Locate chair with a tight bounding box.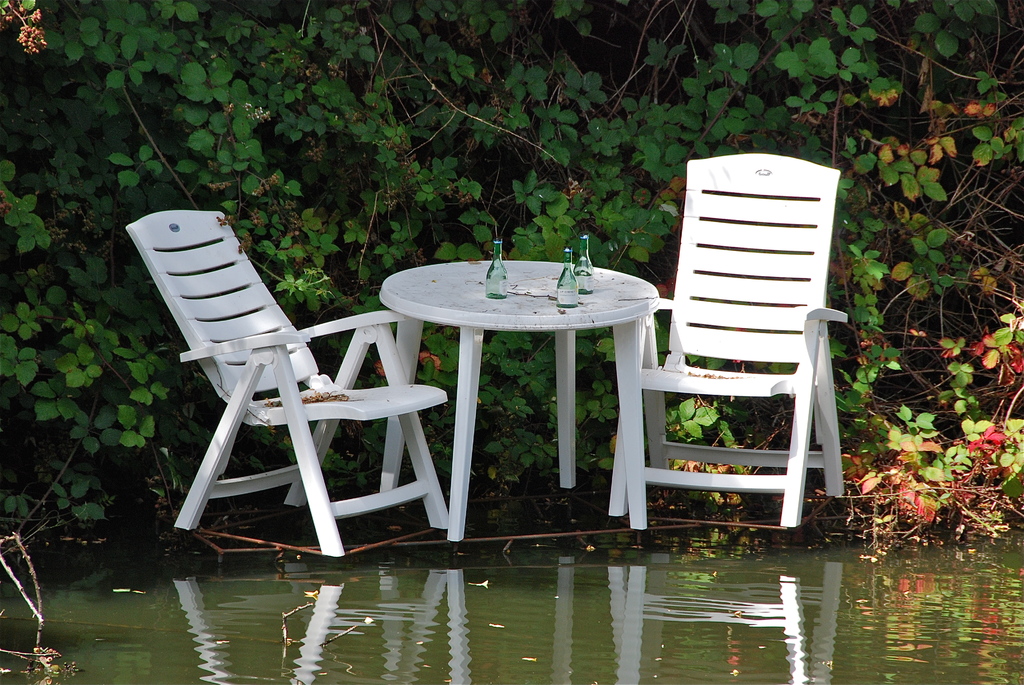
<bbox>633, 123, 856, 562</bbox>.
